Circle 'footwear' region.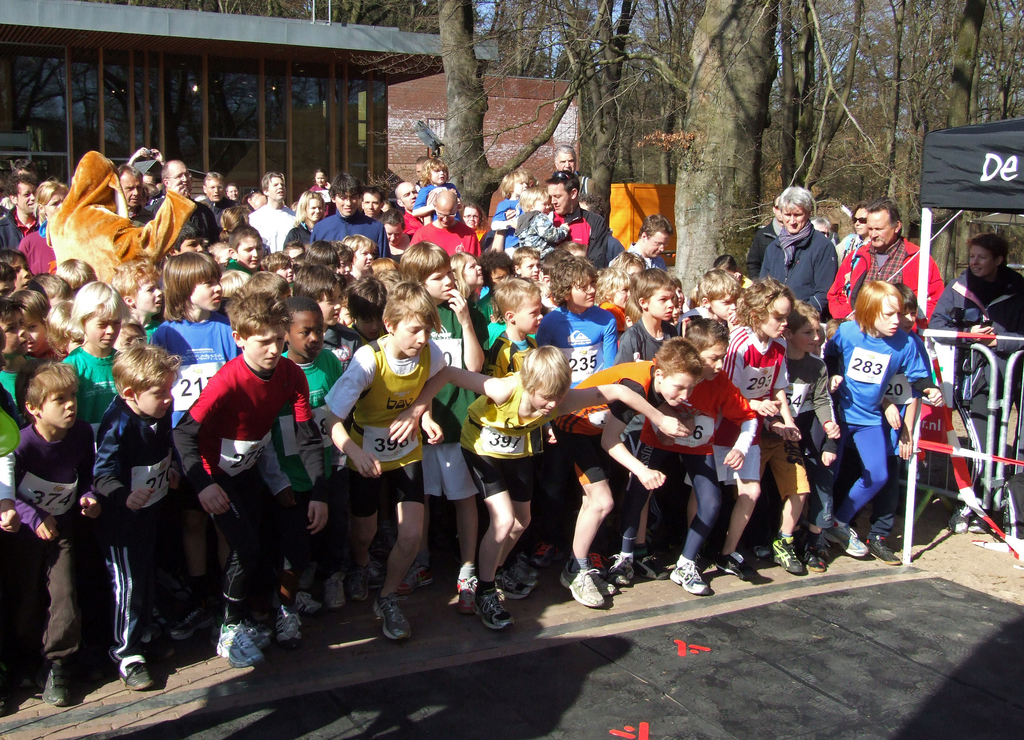
Region: BBox(867, 540, 899, 569).
